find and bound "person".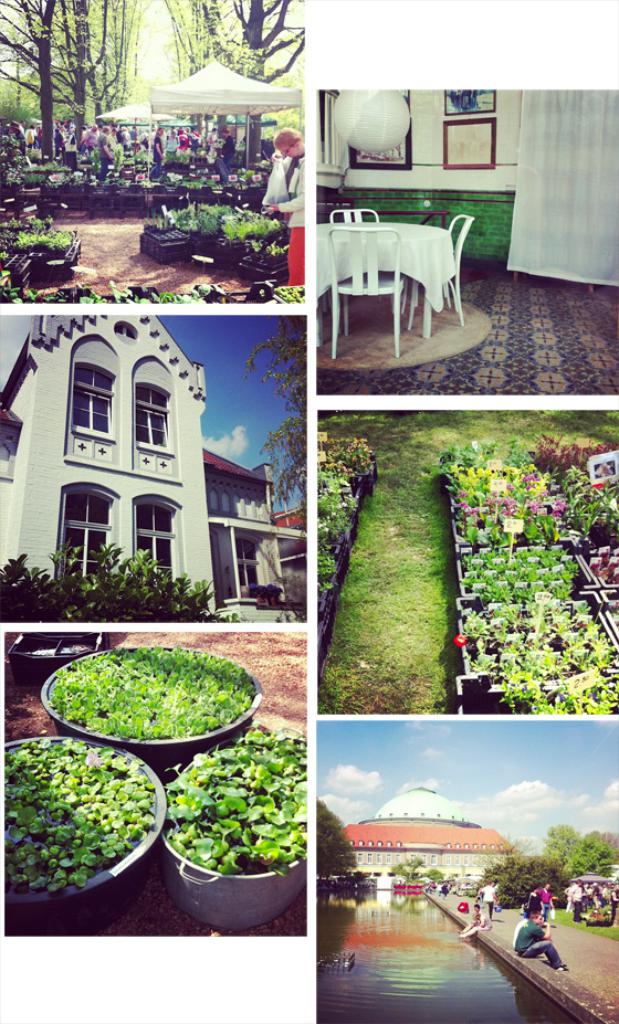
Bound: {"x1": 265, "y1": 114, "x2": 311, "y2": 220}.
